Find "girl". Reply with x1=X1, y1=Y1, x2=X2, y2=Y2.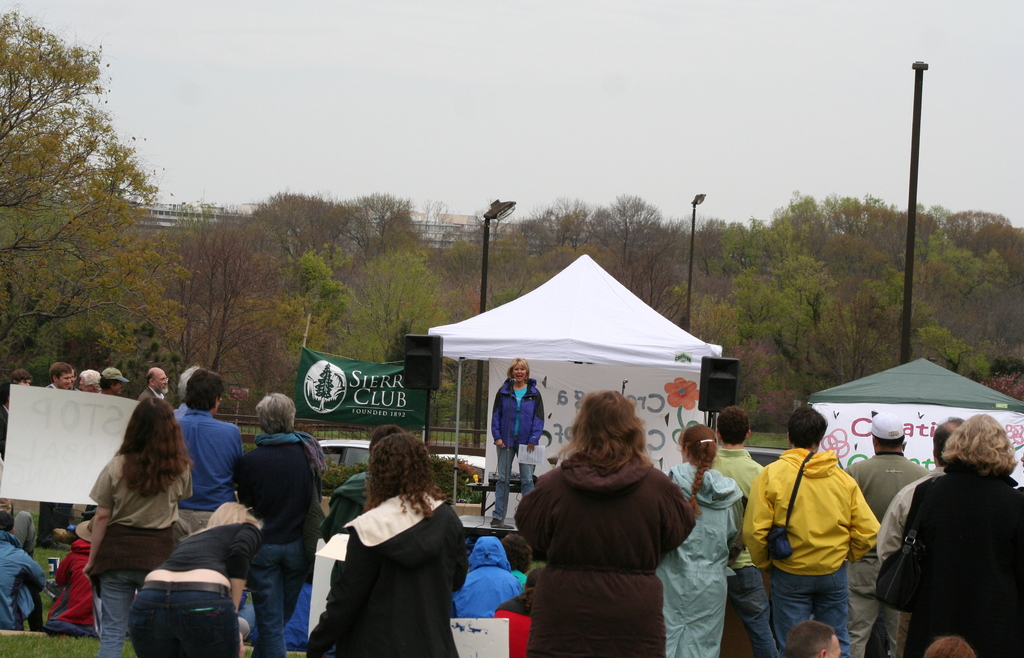
x1=519, y1=389, x2=693, y2=649.
